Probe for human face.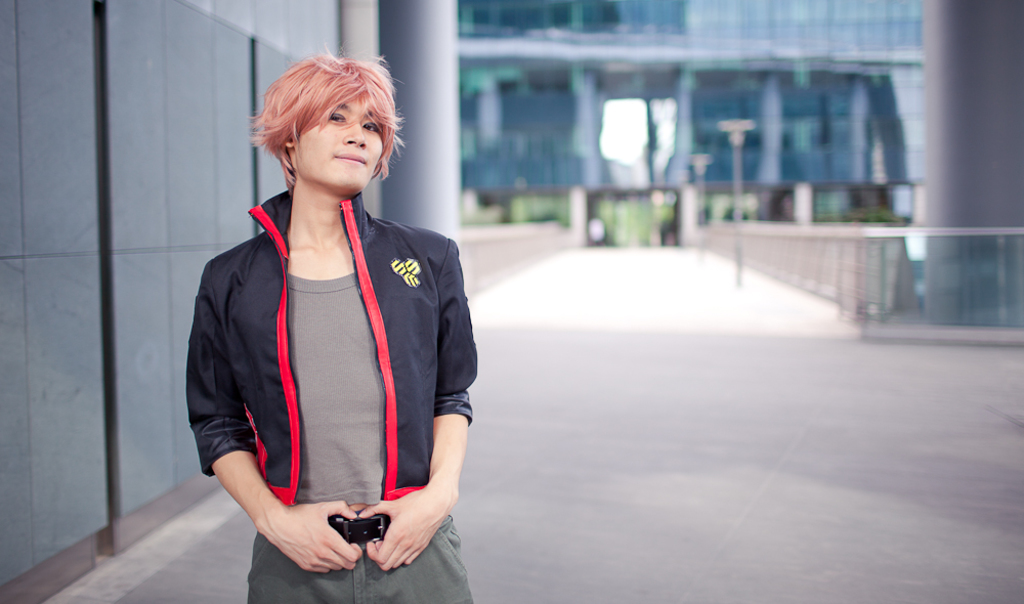
Probe result: x1=296, y1=94, x2=381, y2=191.
